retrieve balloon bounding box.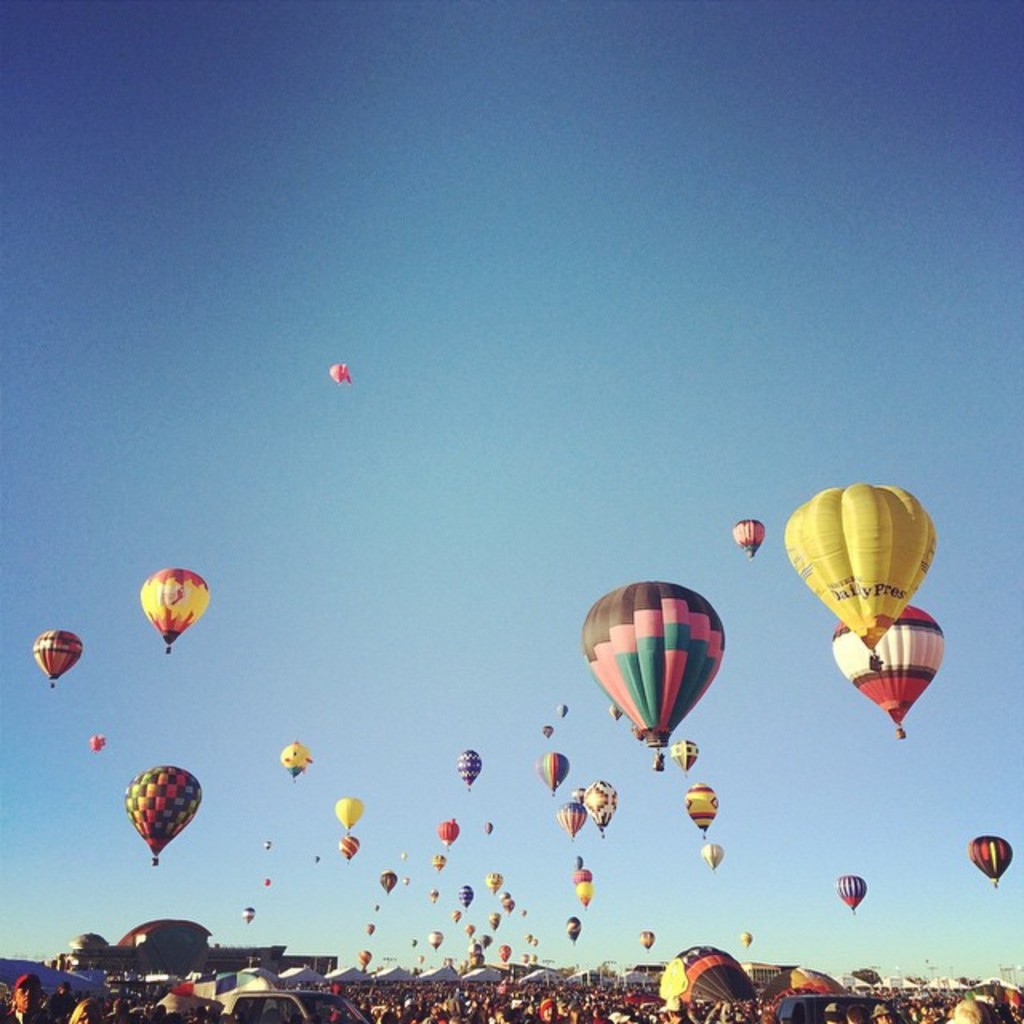
Bounding box: 606/702/624/722.
